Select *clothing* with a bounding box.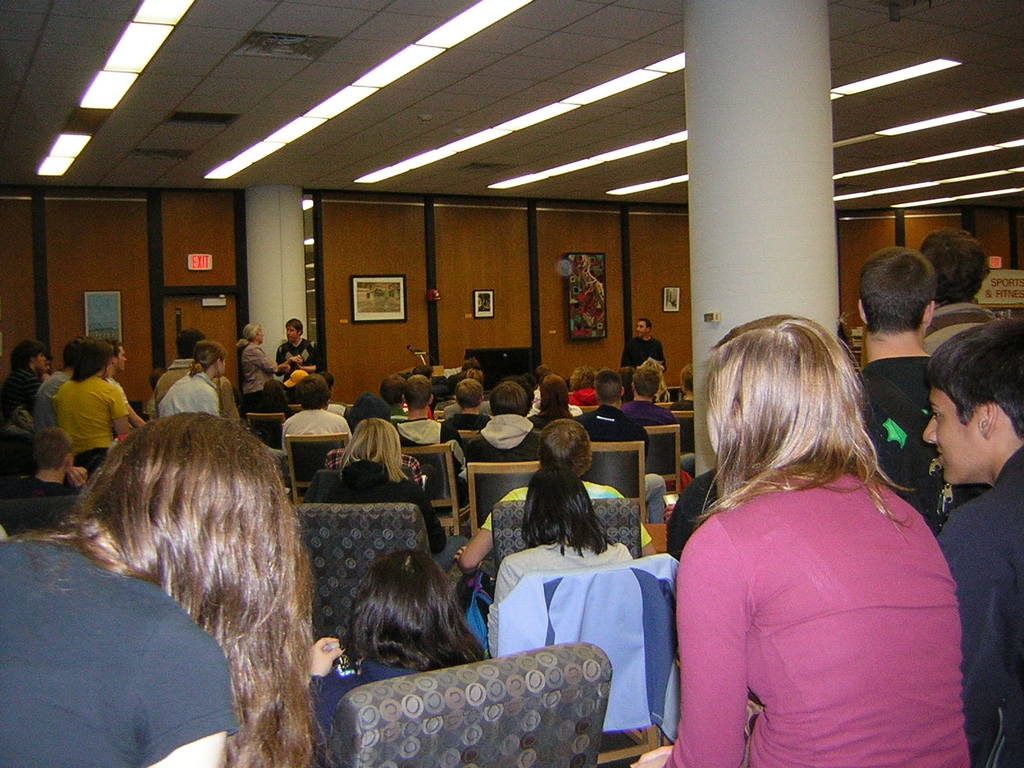
x1=0 y1=372 x2=132 y2=491.
